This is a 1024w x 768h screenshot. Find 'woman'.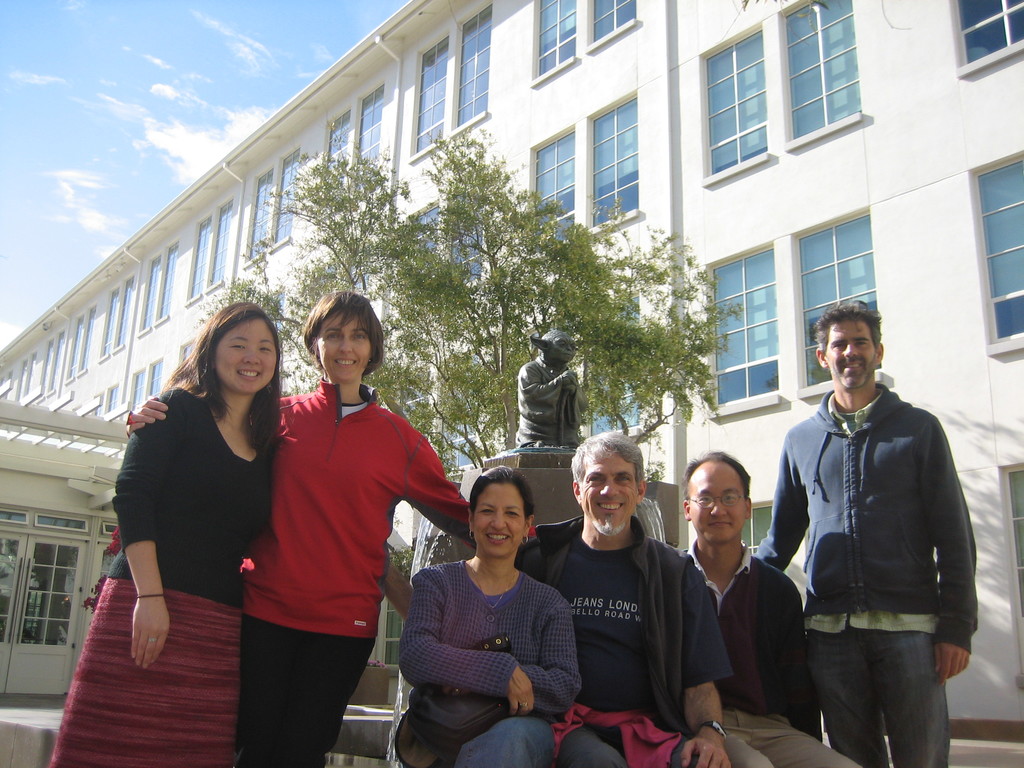
Bounding box: bbox=(44, 301, 286, 767).
